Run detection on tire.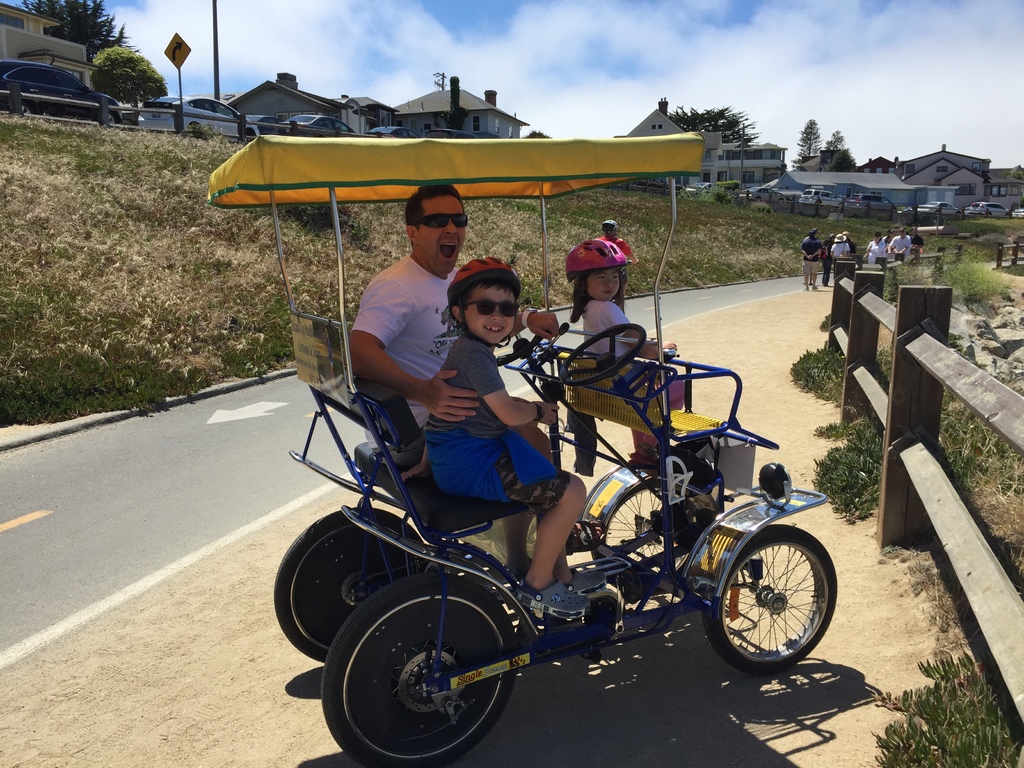
Result: 591/476/713/595.
